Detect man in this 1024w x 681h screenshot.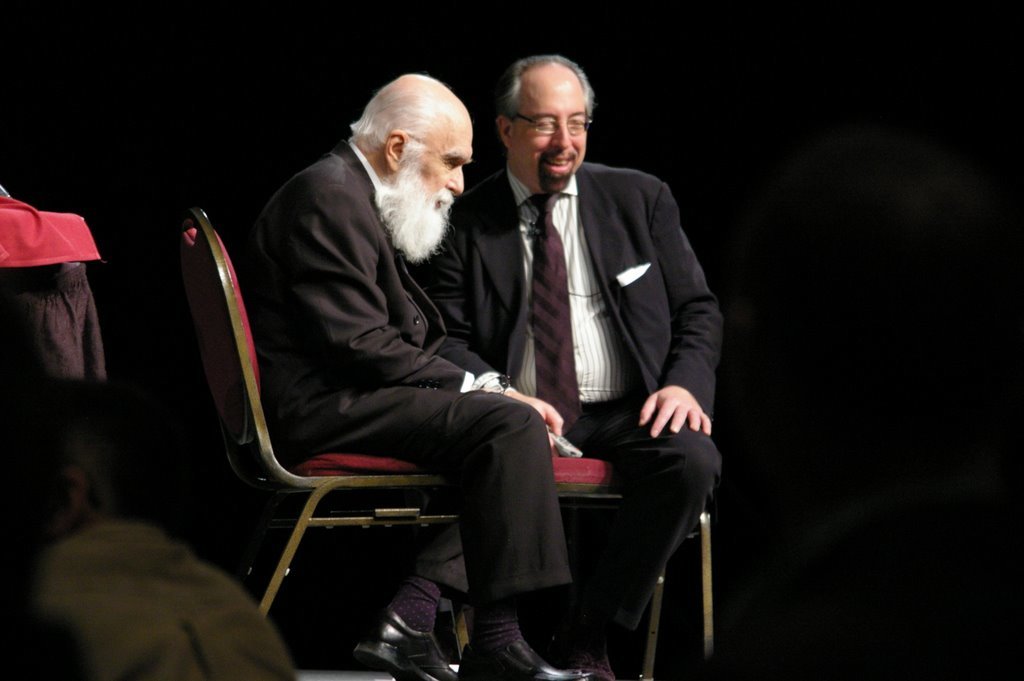
Detection: [left=241, top=82, right=619, bottom=680].
